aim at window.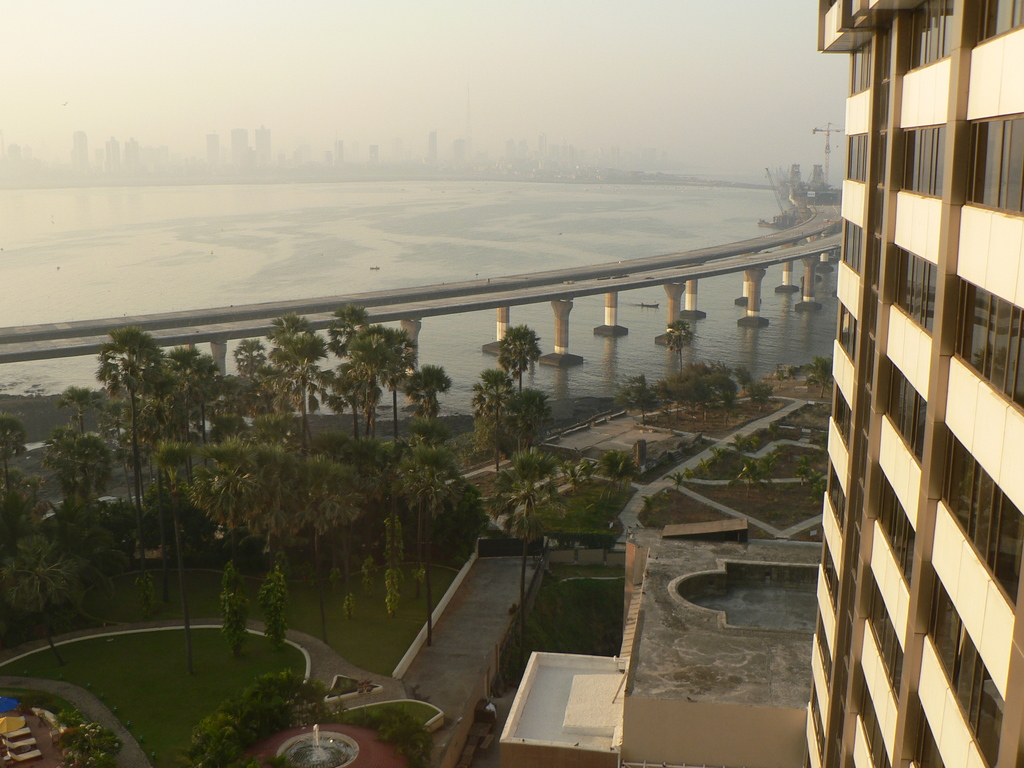
Aimed at select_region(913, 694, 948, 767).
